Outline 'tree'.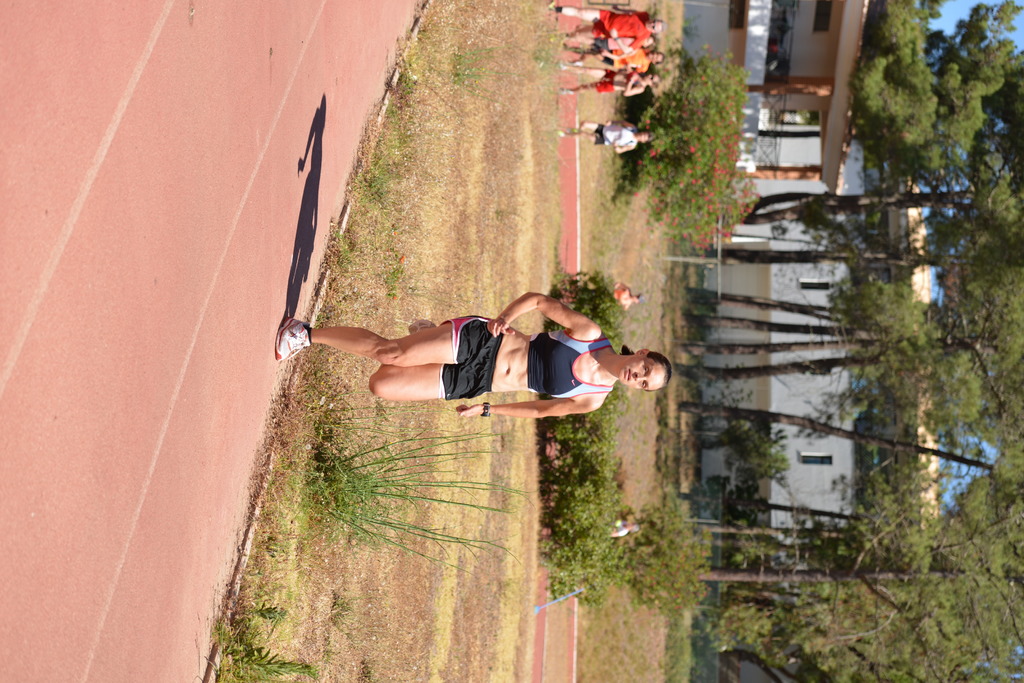
Outline: (716, 163, 1023, 307).
